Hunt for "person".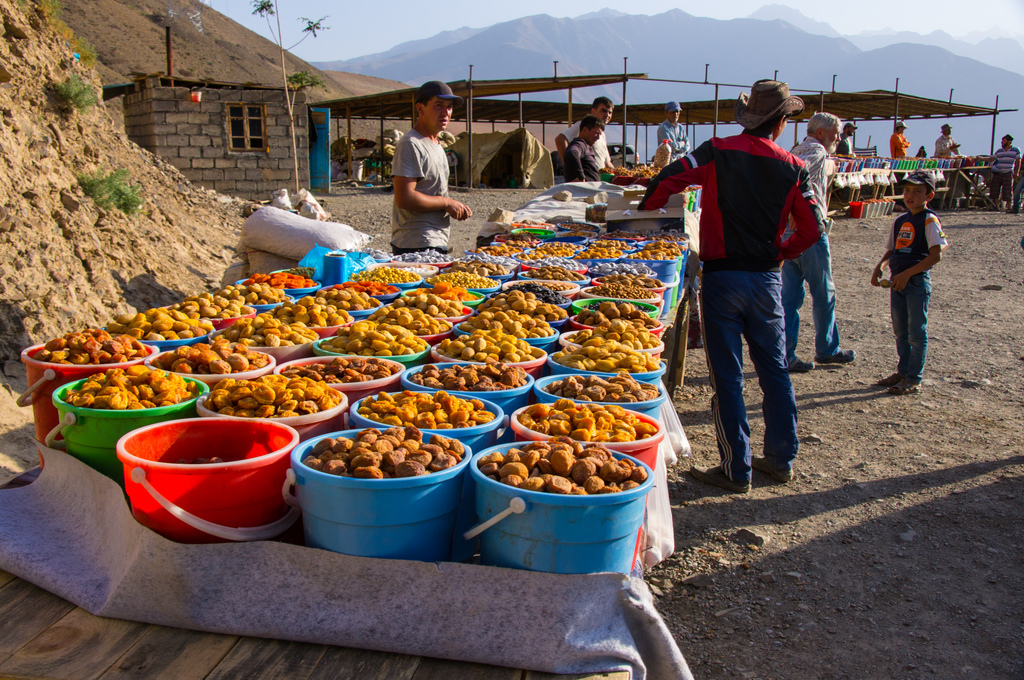
Hunted down at box=[559, 93, 619, 178].
